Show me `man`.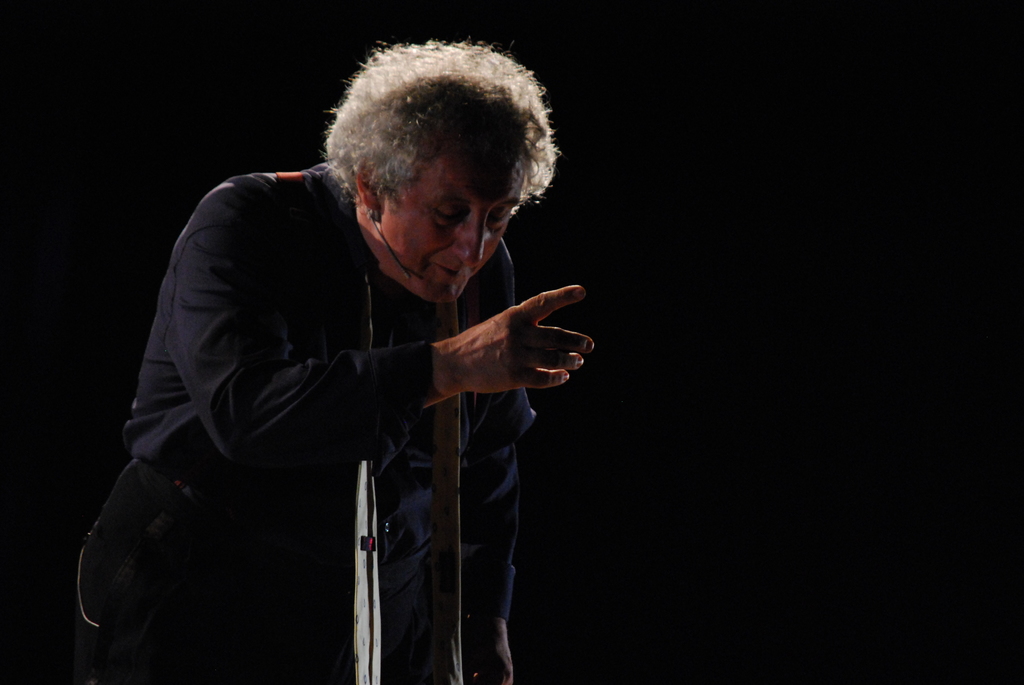
`man` is here: Rect(86, 36, 602, 684).
